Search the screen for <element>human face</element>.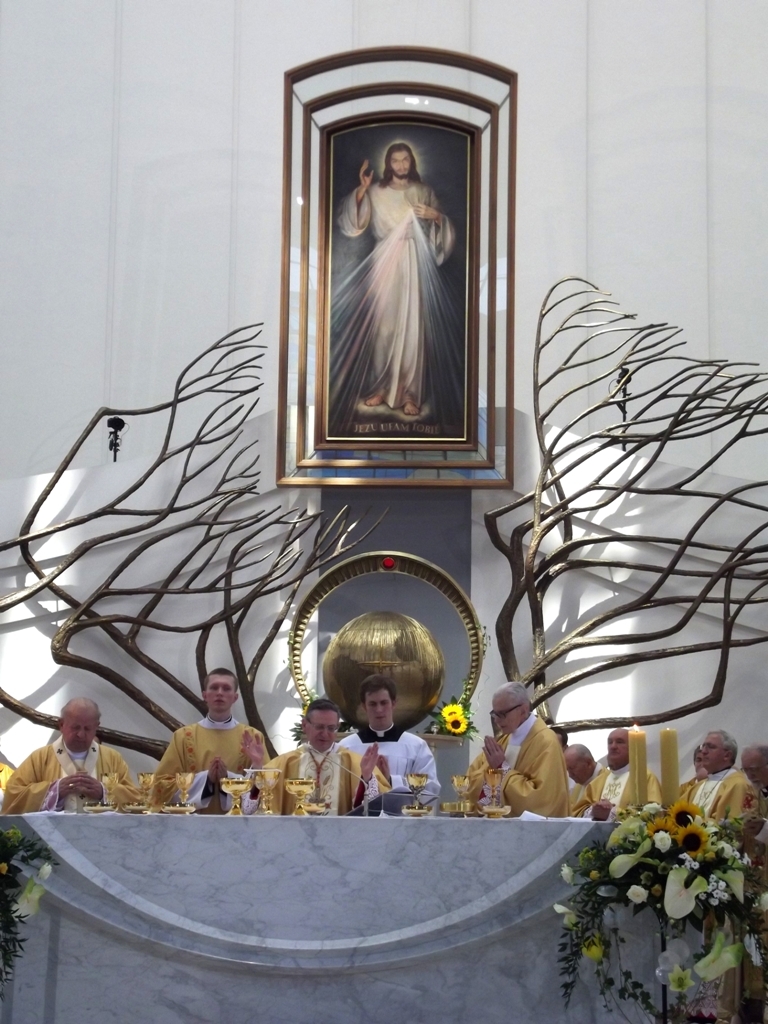
Found at [743, 758, 767, 789].
